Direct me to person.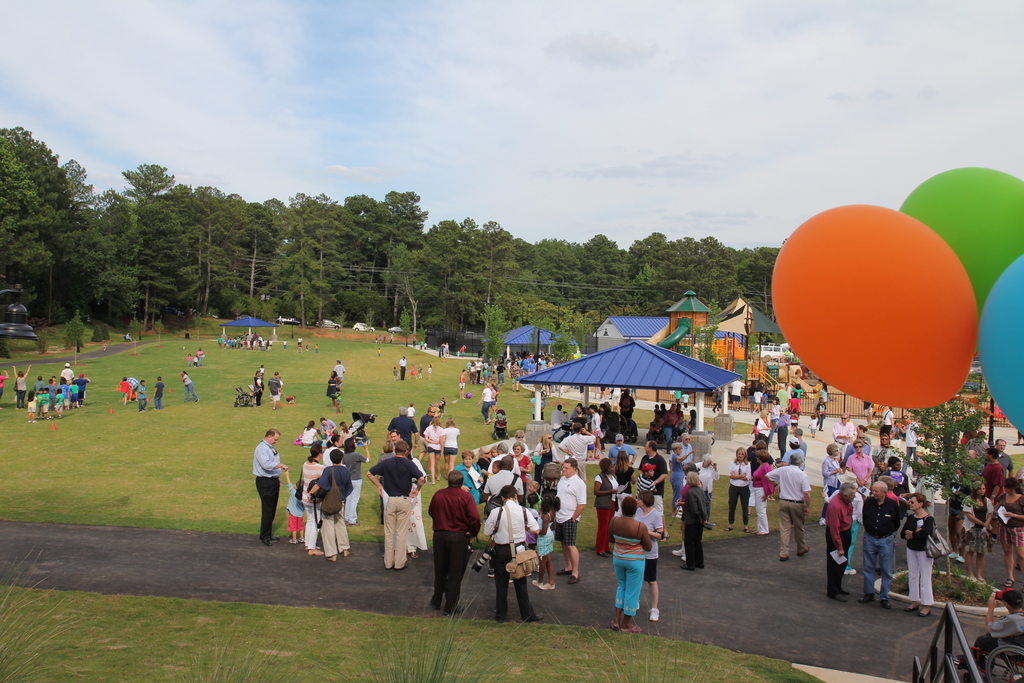
Direction: BBox(340, 441, 371, 526).
